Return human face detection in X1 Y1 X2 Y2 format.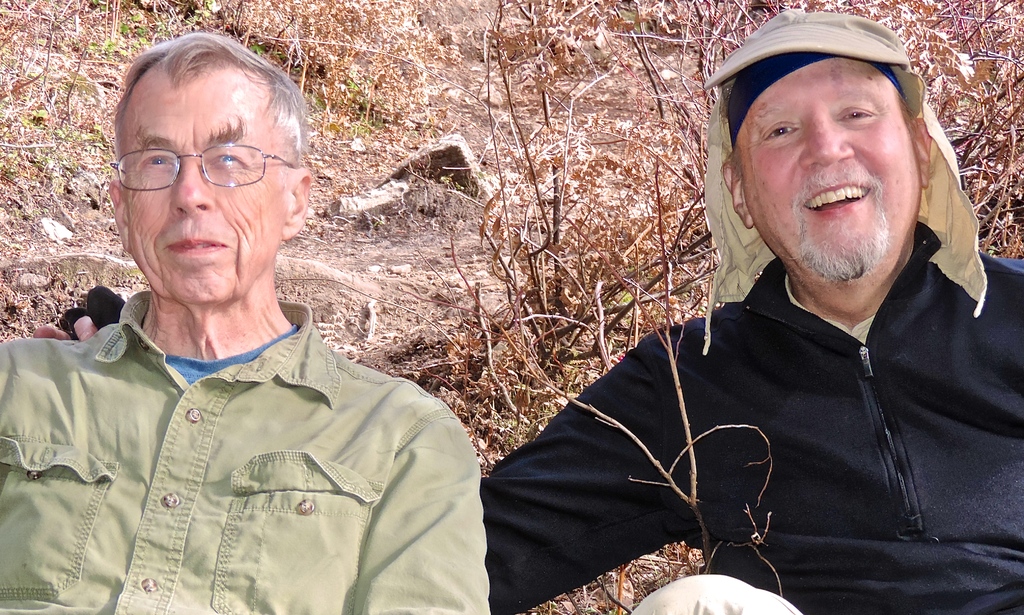
126 82 286 303.
